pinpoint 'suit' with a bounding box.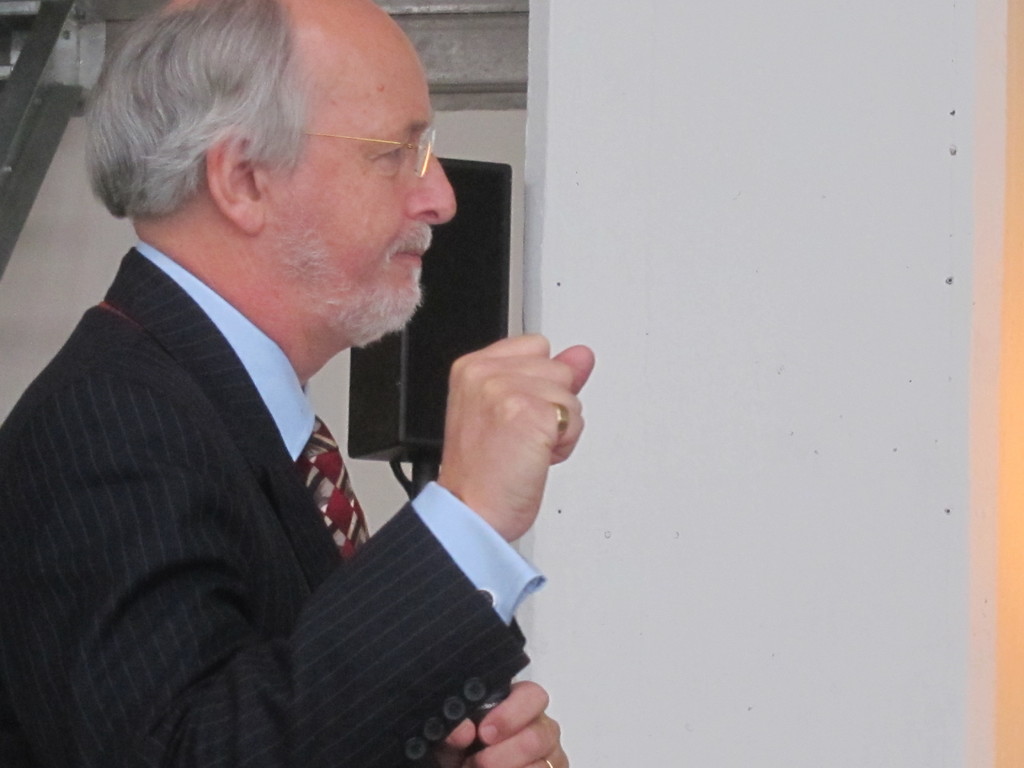
left=0, top=108, right=577, bottom=767.
